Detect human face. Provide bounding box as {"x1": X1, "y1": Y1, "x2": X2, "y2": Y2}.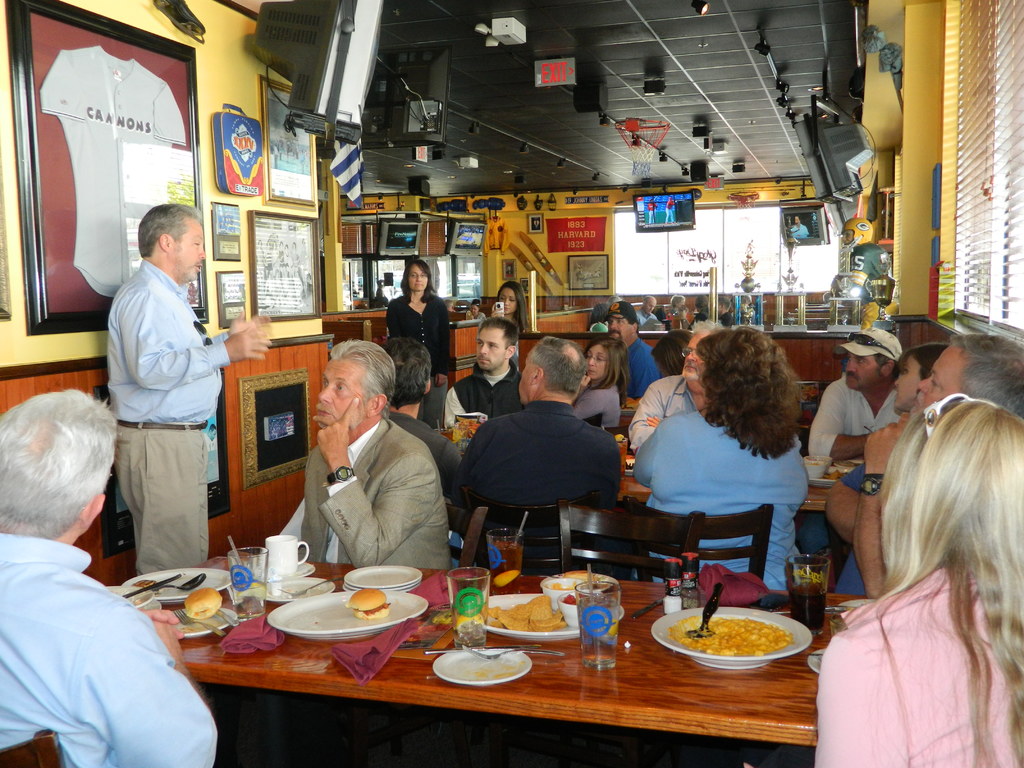
{"x1": 916, "y1": 353, "x2": 964, "y2": 407}.
